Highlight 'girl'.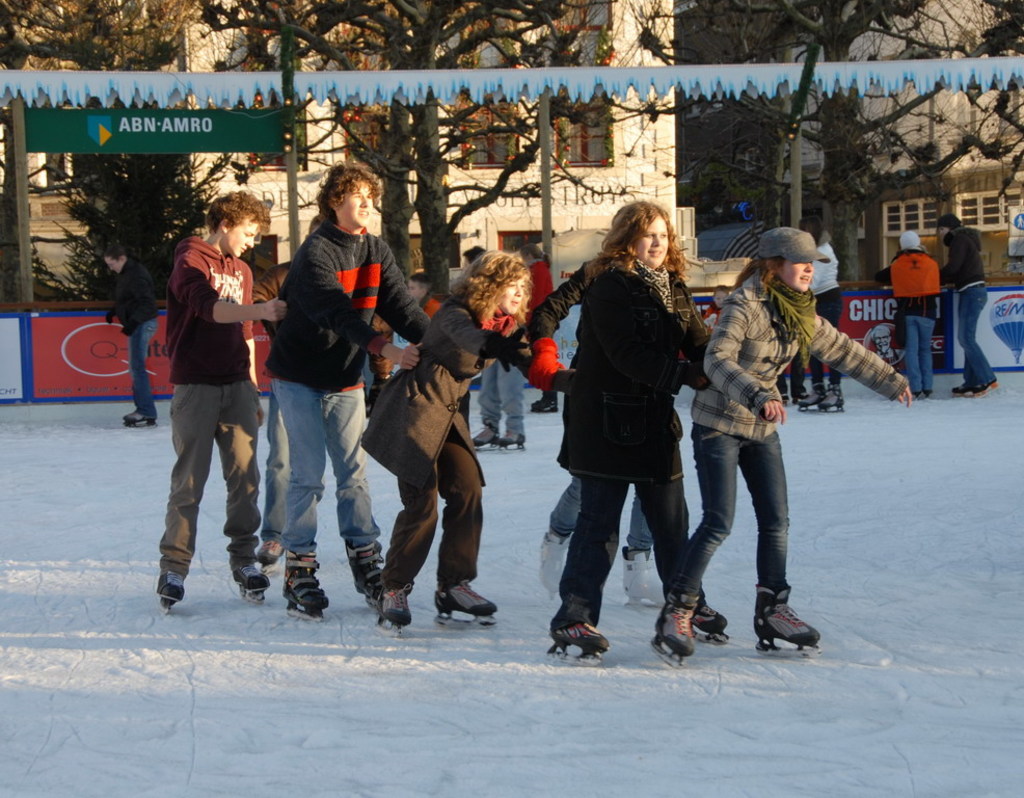
Highlighted region: <bbox>355, 245, 568, 626</bbox>.
